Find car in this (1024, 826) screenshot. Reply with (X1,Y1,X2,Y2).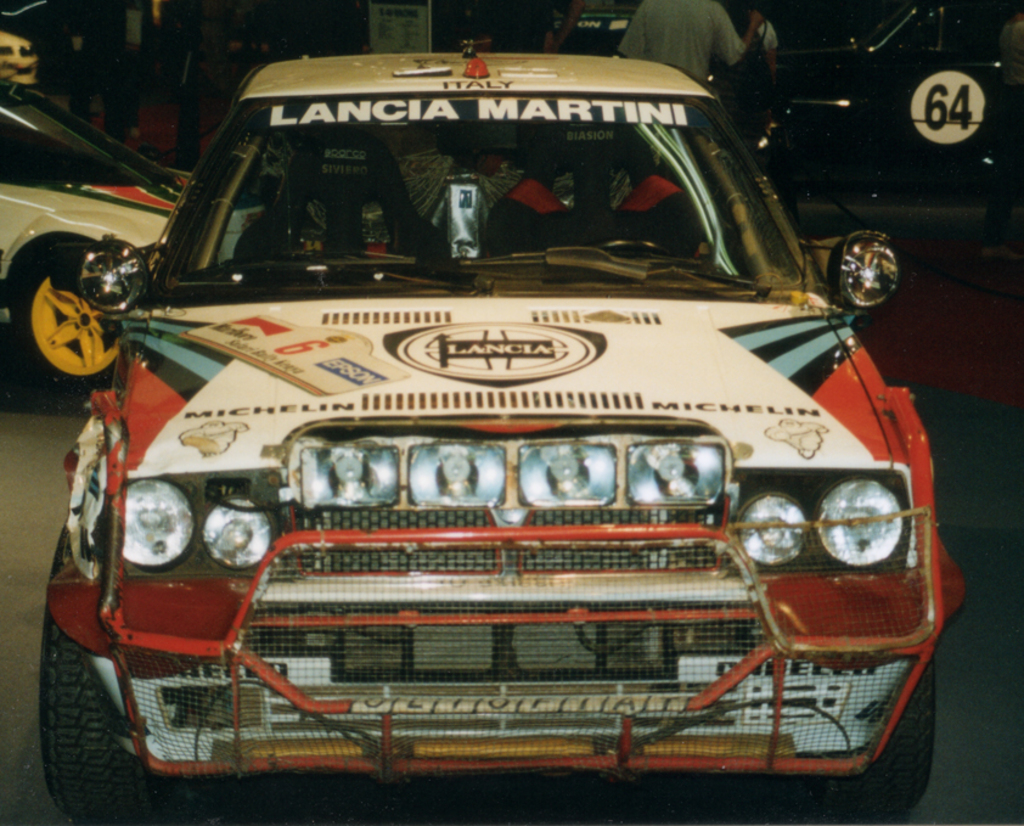
(0,71,254,404).
